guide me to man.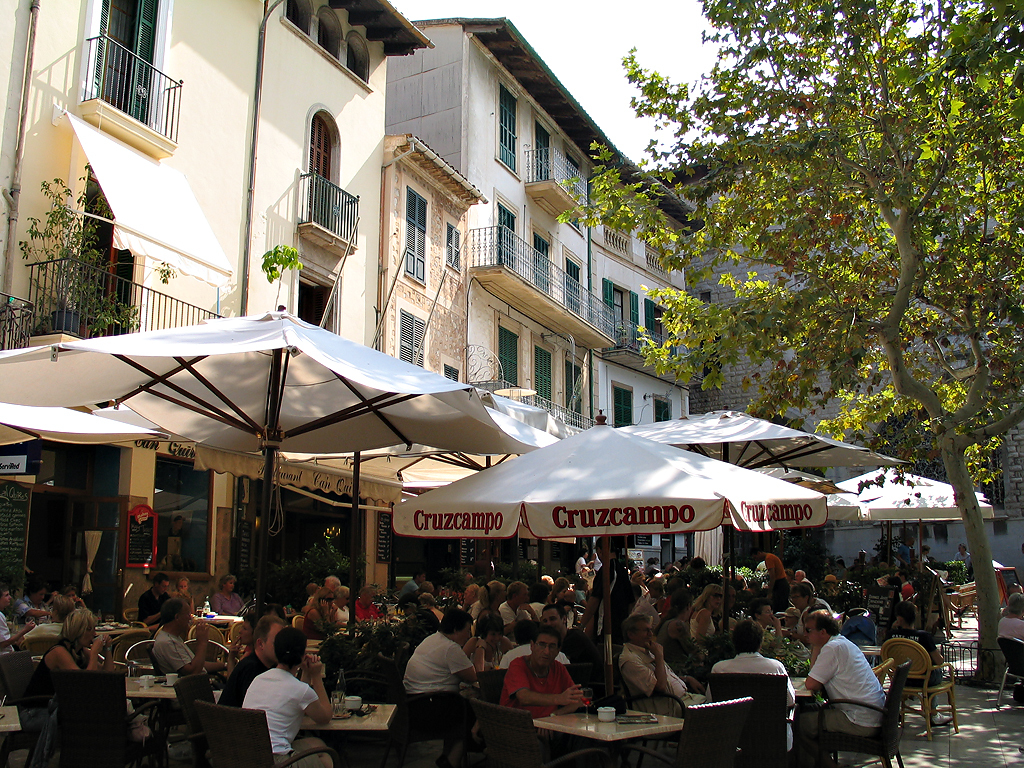
Guidance: <box>795,606,887,767</box>.
